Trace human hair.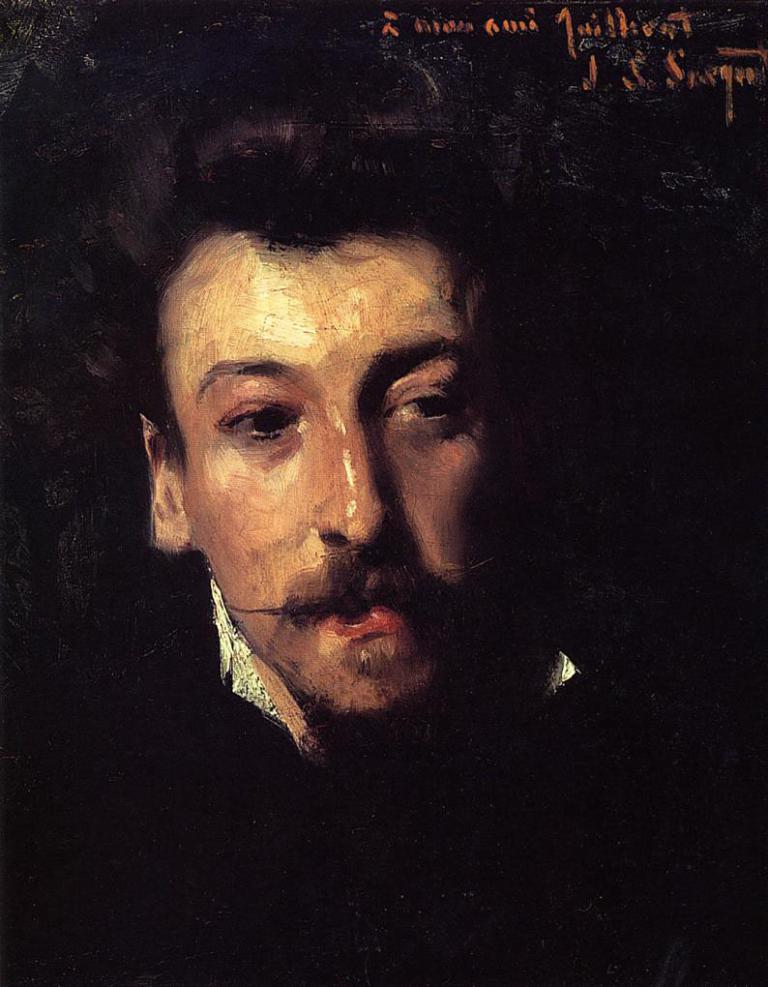
Traced to {"left": 85, "top": 103, "right": 549, "bottom": 394}.
